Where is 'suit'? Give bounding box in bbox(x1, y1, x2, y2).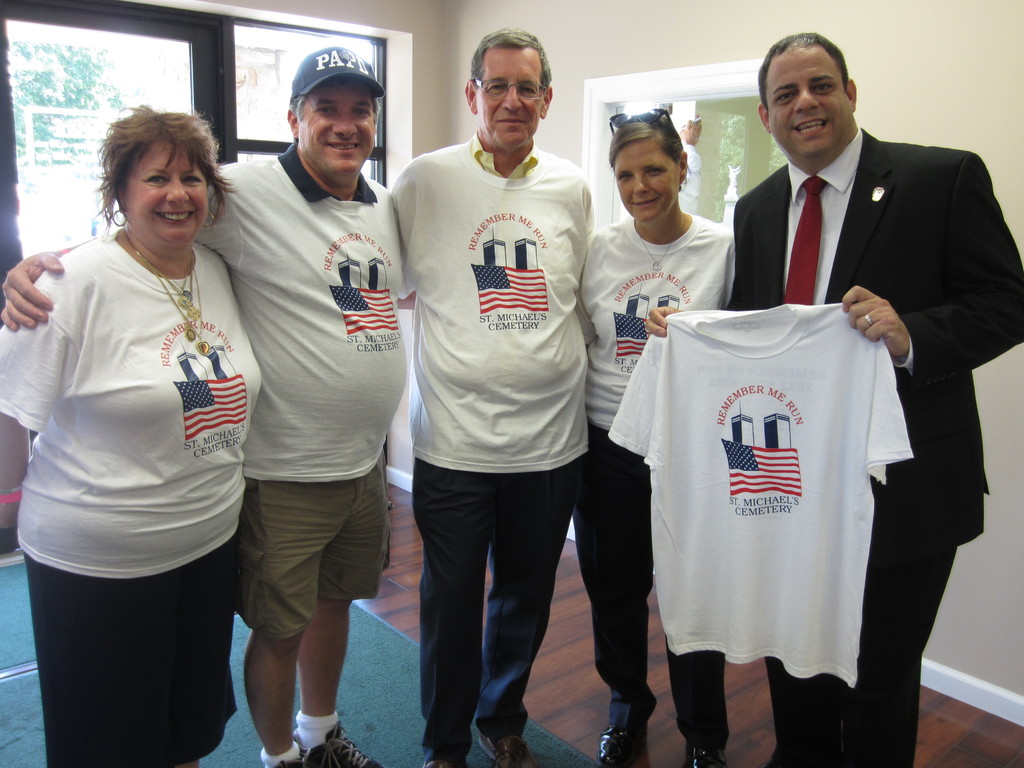
bbox(726, 49, 990, 659).
